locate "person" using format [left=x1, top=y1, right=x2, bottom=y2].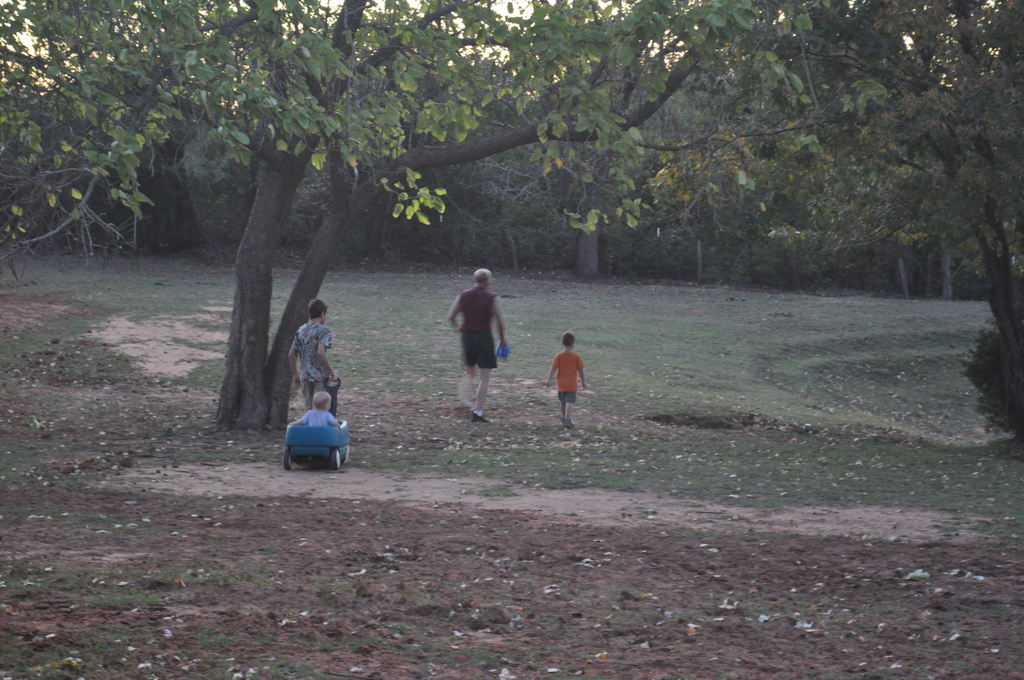
[left=302, top=393, right=342, bottom=428].
